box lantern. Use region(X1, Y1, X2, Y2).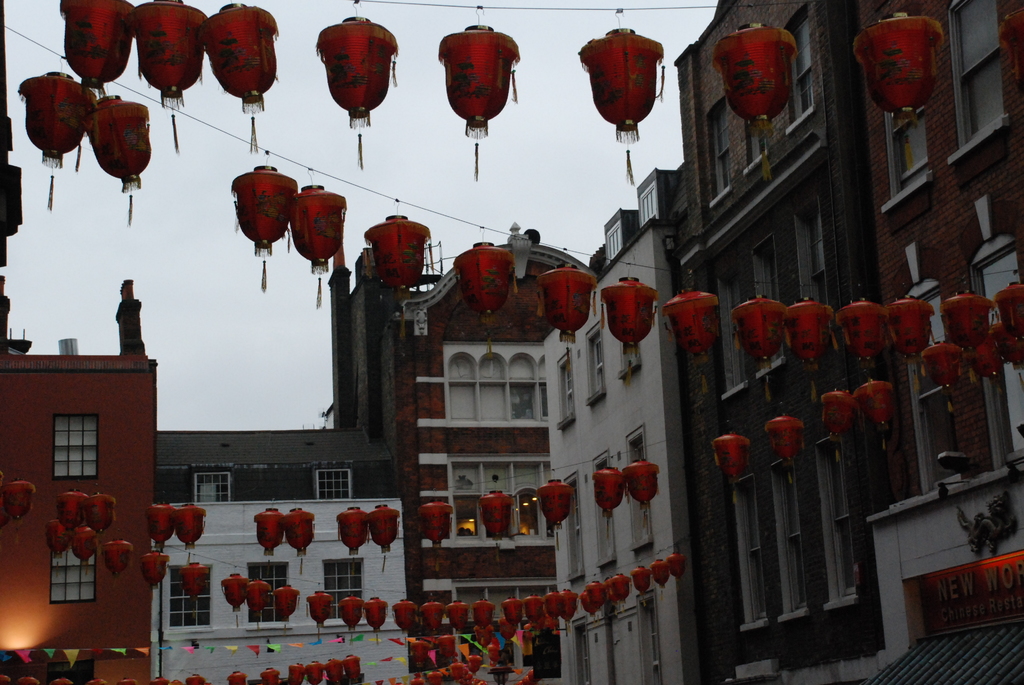
region(140, 553, 164, 588).
